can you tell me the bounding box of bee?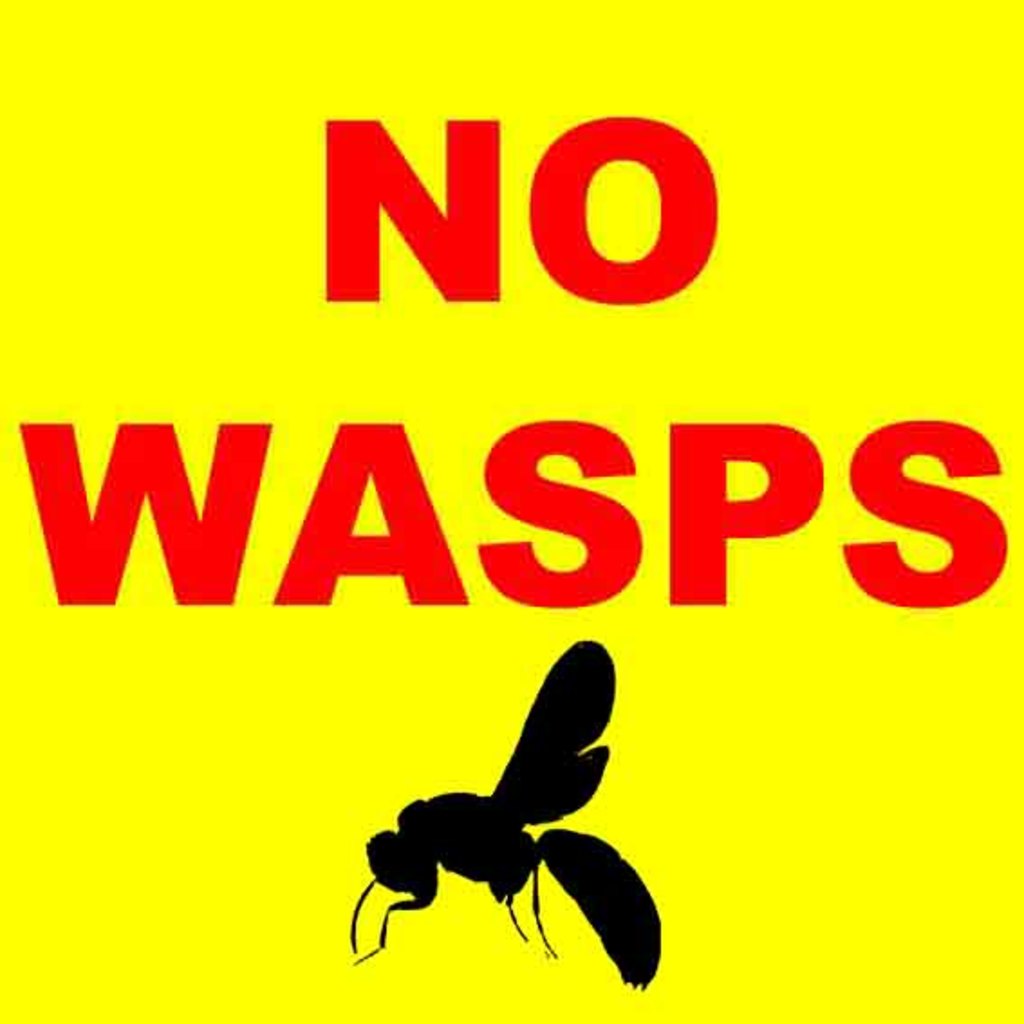
bbox=[291, 632, 695, 1011].
